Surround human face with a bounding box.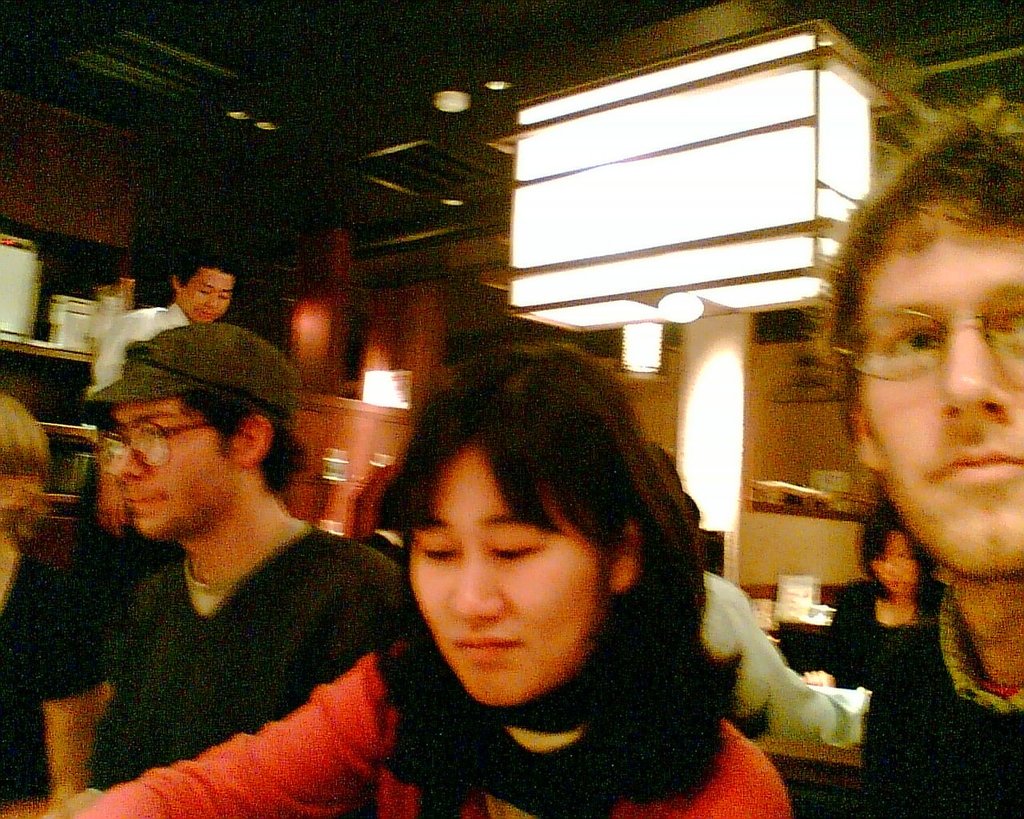
(859, 202, 1023, 582).
